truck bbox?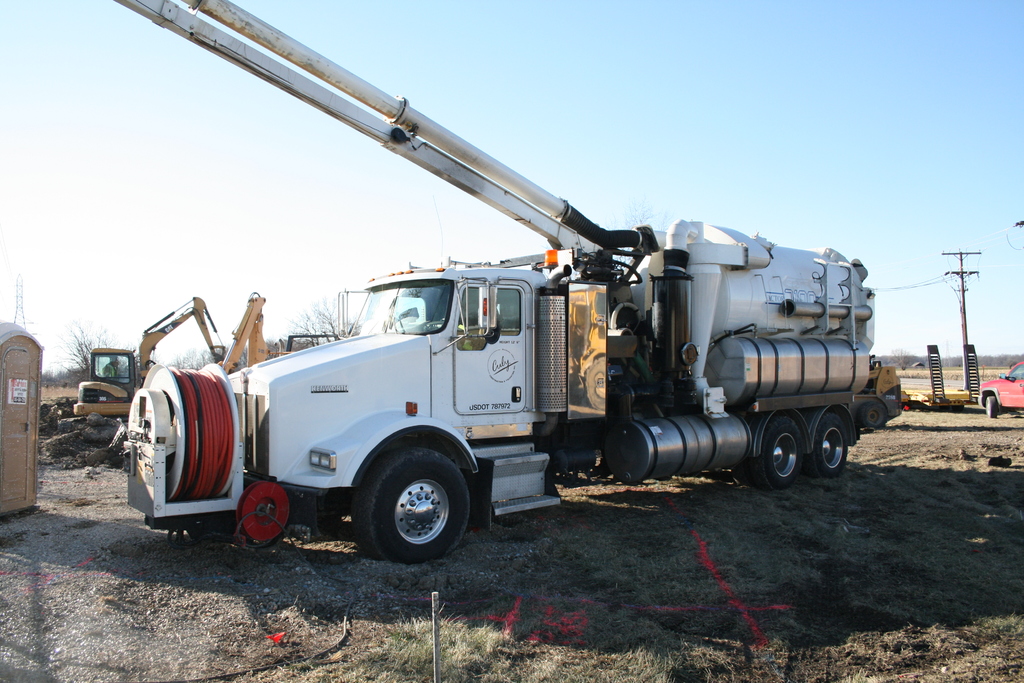
47 42 903 555
